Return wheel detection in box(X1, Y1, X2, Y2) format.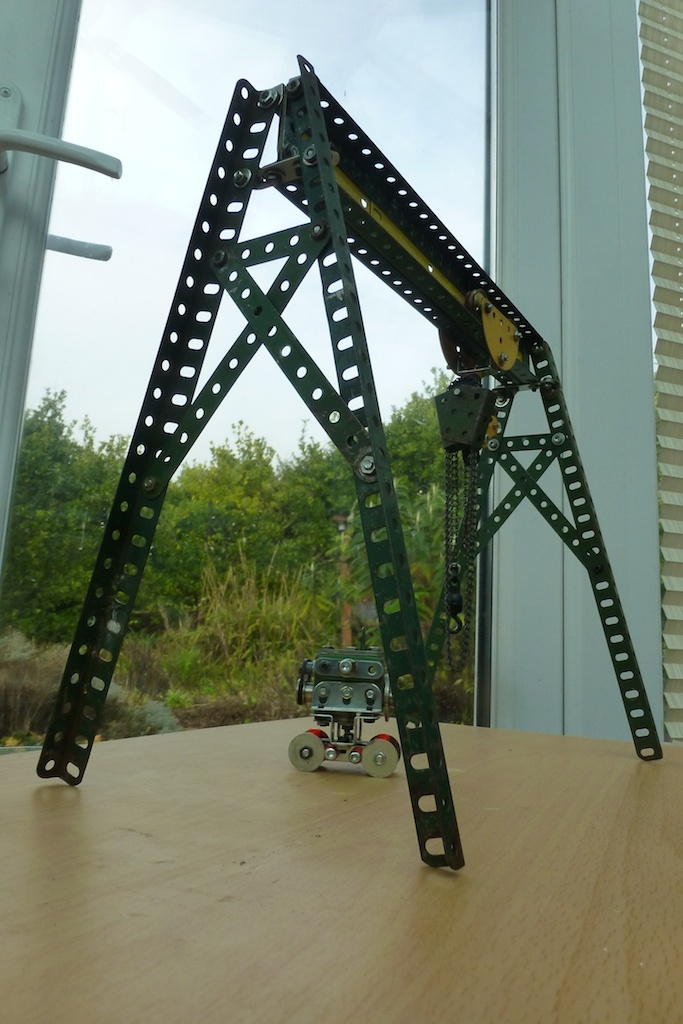
box(359, 733, 403, 775).
